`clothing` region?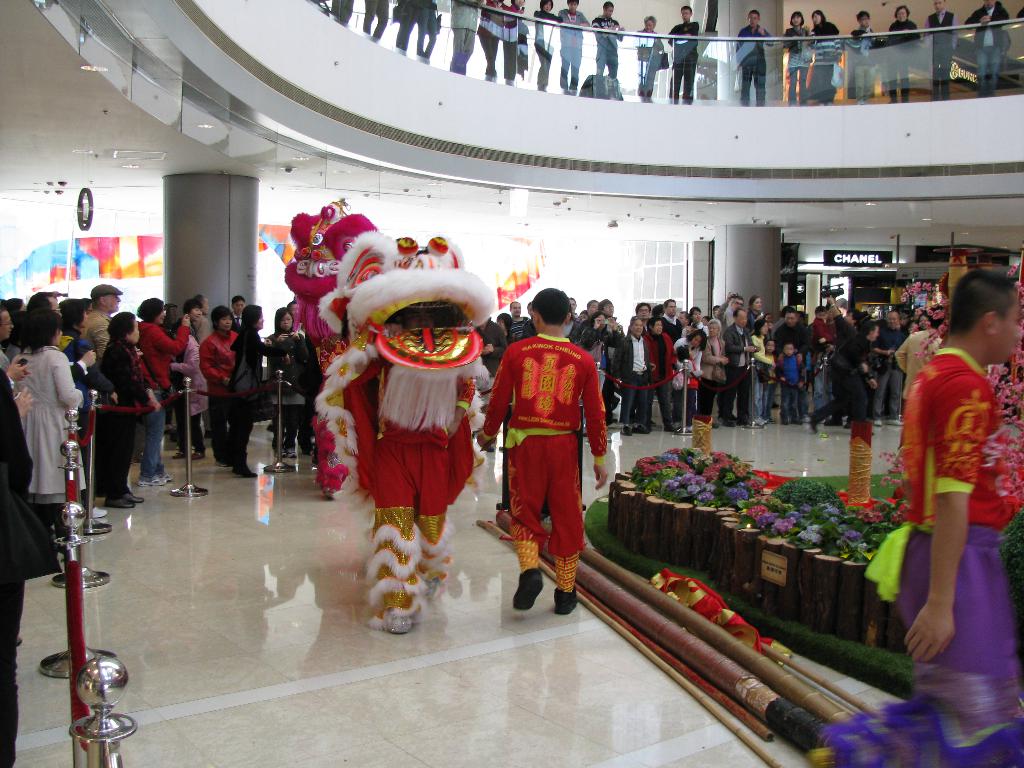
451:0:475:77
